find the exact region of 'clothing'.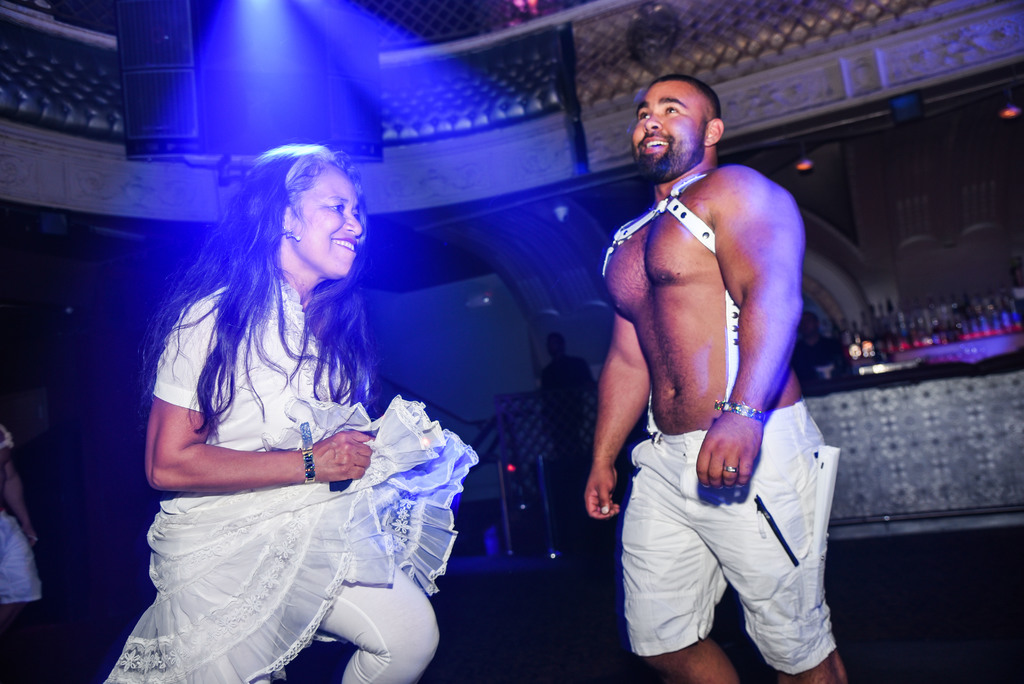
Exact region: <region>0, 426, 42, 607</region>.
